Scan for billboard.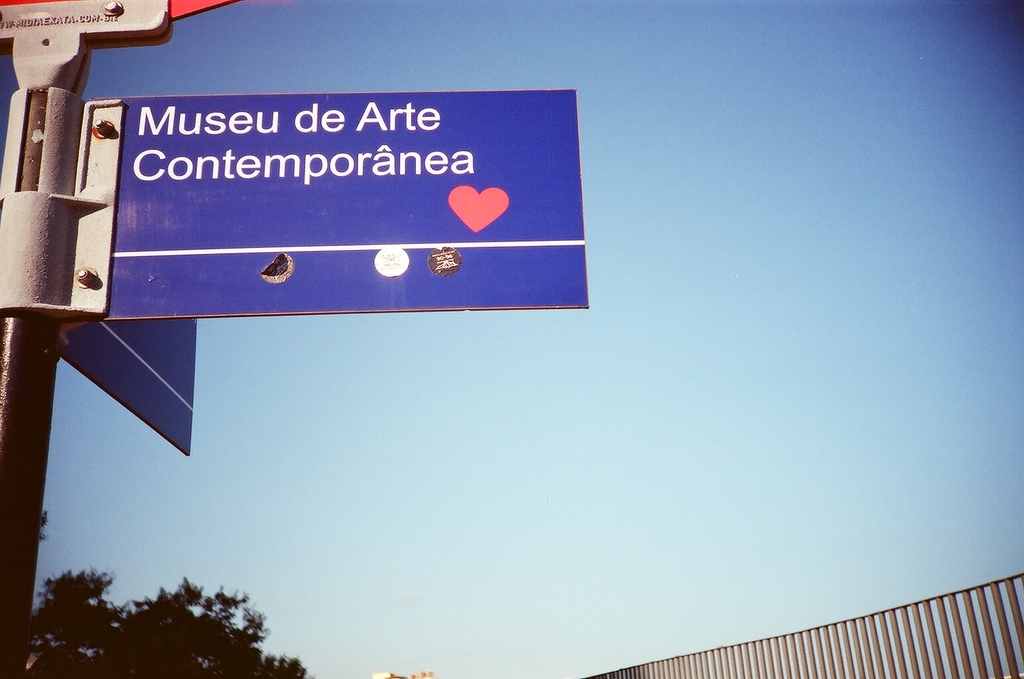
Scan result: pyautogui.locateOnScreen(39, 83, 588, 316).
